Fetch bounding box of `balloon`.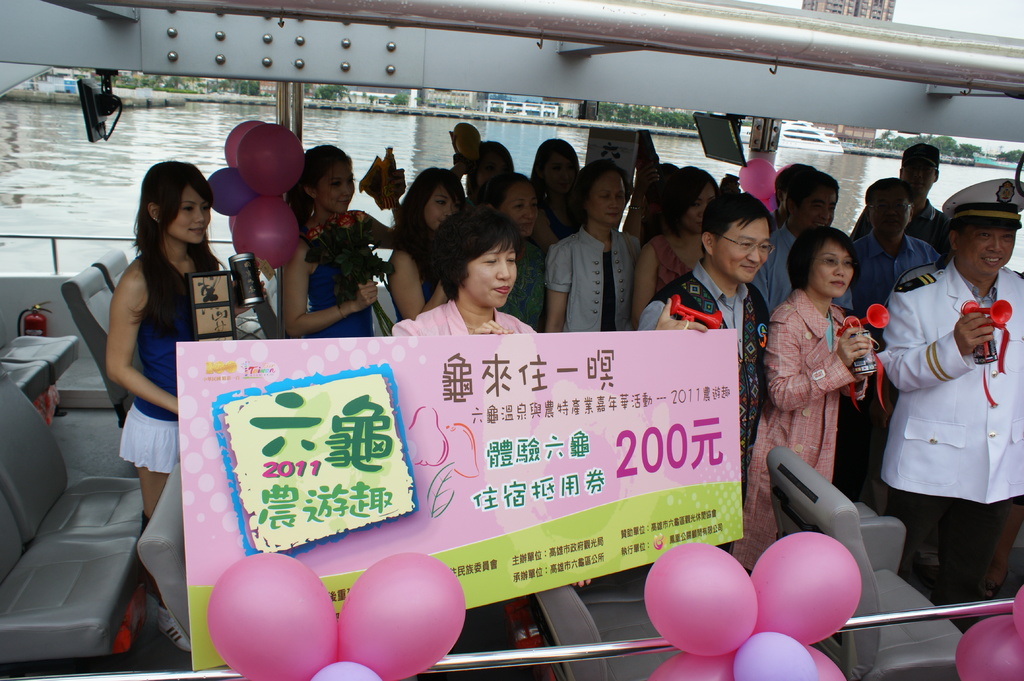
Bbox: (left=808, top=646, right=846, bottom=680).
